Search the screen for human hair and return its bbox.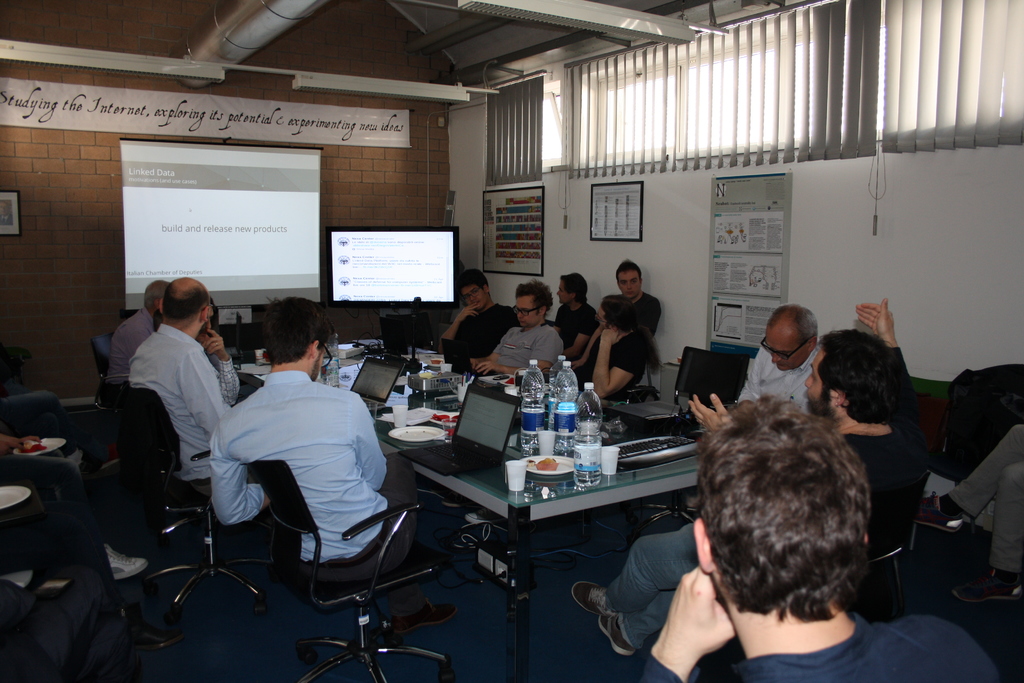
Found: rect(705, 384, 870, 659).
